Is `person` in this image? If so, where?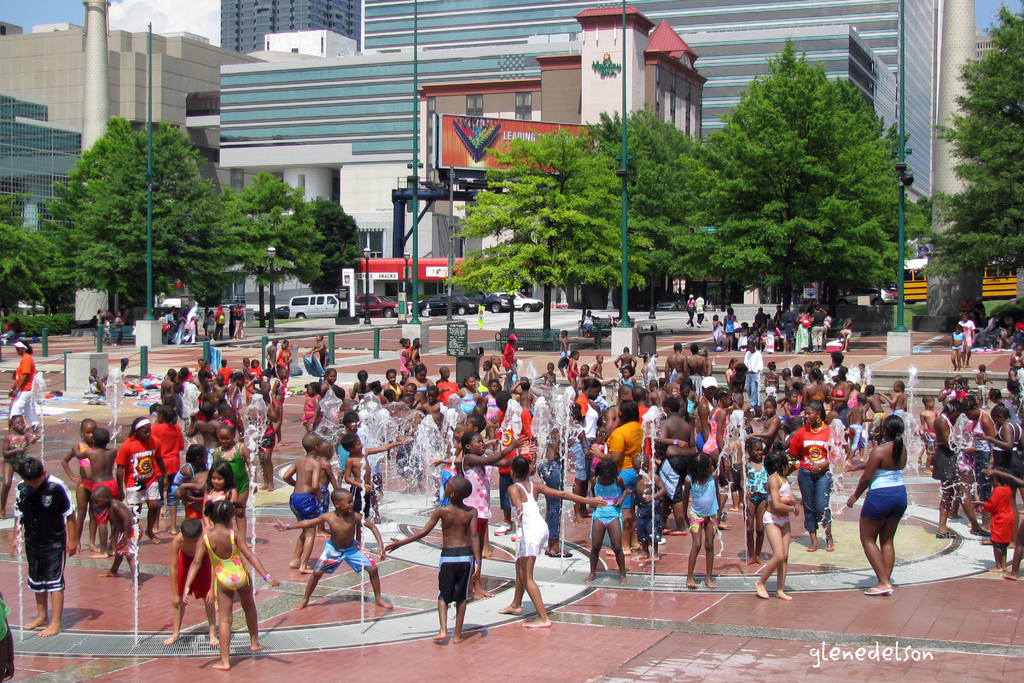
Yes, at BBox(92, 308, 105, 325).
